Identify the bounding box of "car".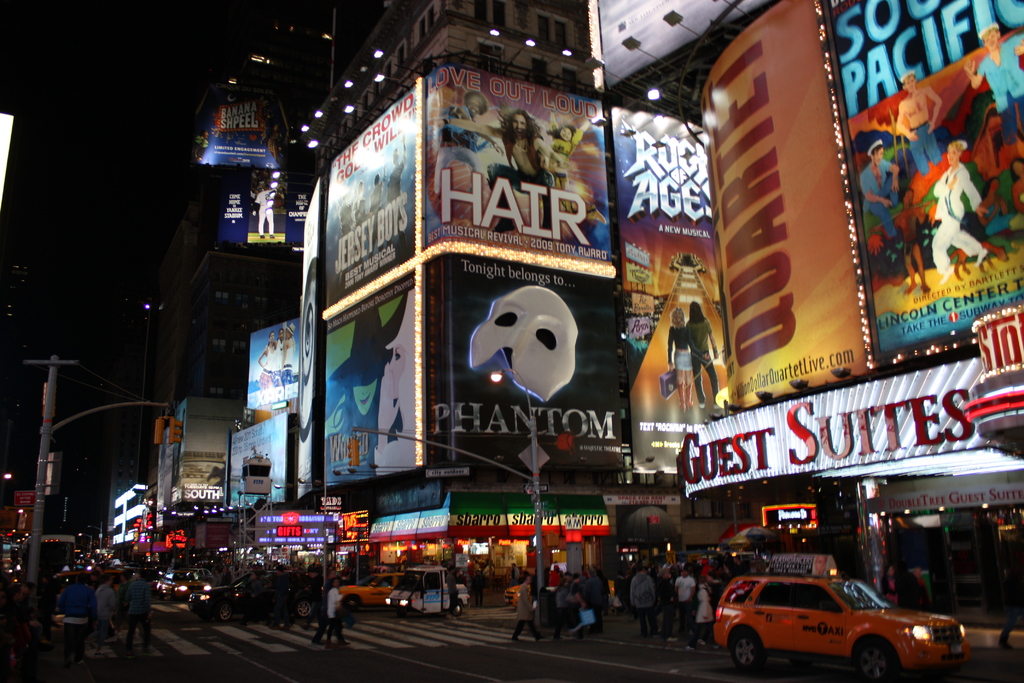
box(340, 572, 404, 605).
